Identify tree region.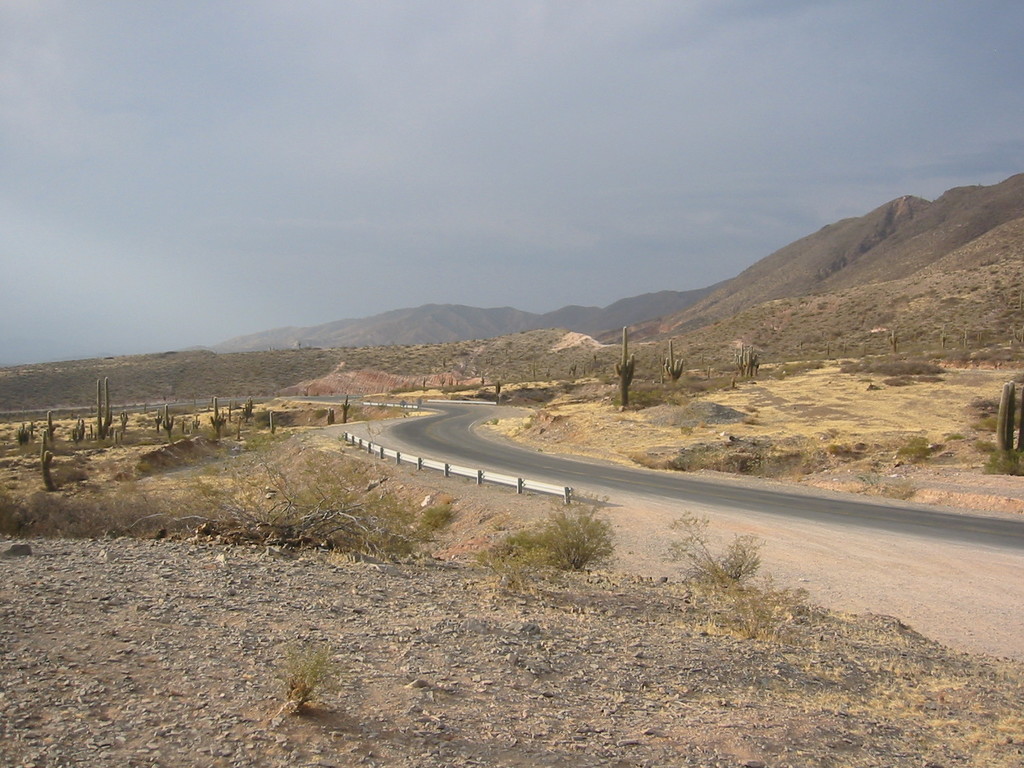
Region: Rect(885, 330, 898, 353).
